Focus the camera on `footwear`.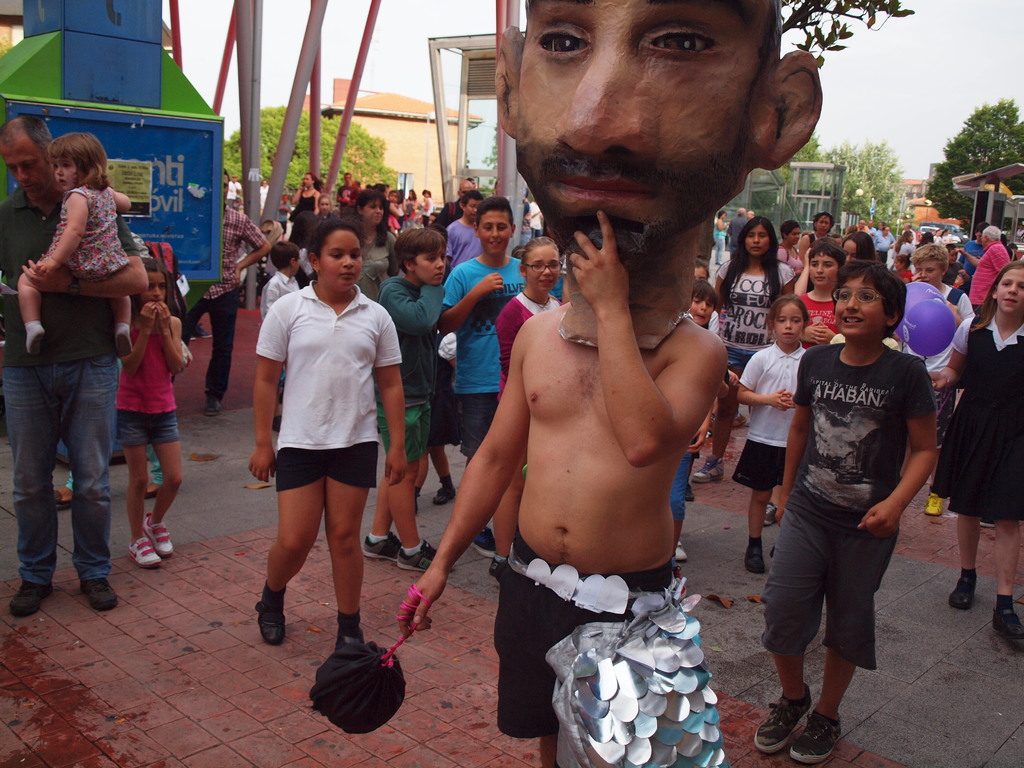
Focus region: region(435, 477, 457, 506).
